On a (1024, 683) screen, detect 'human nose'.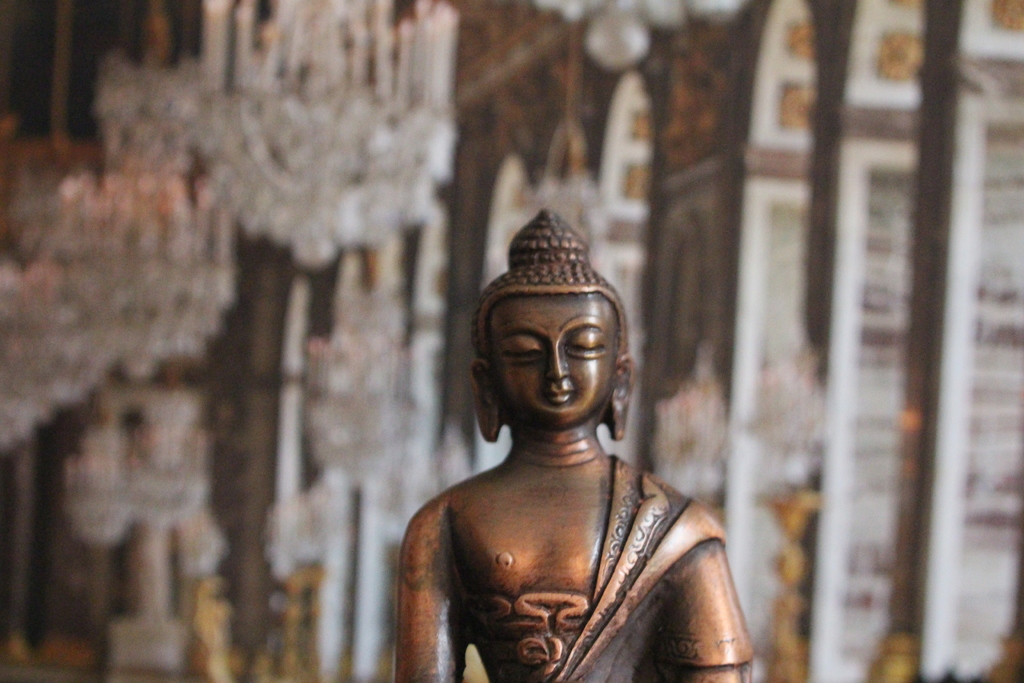
<region>544, 343, 569, 382</region>.
